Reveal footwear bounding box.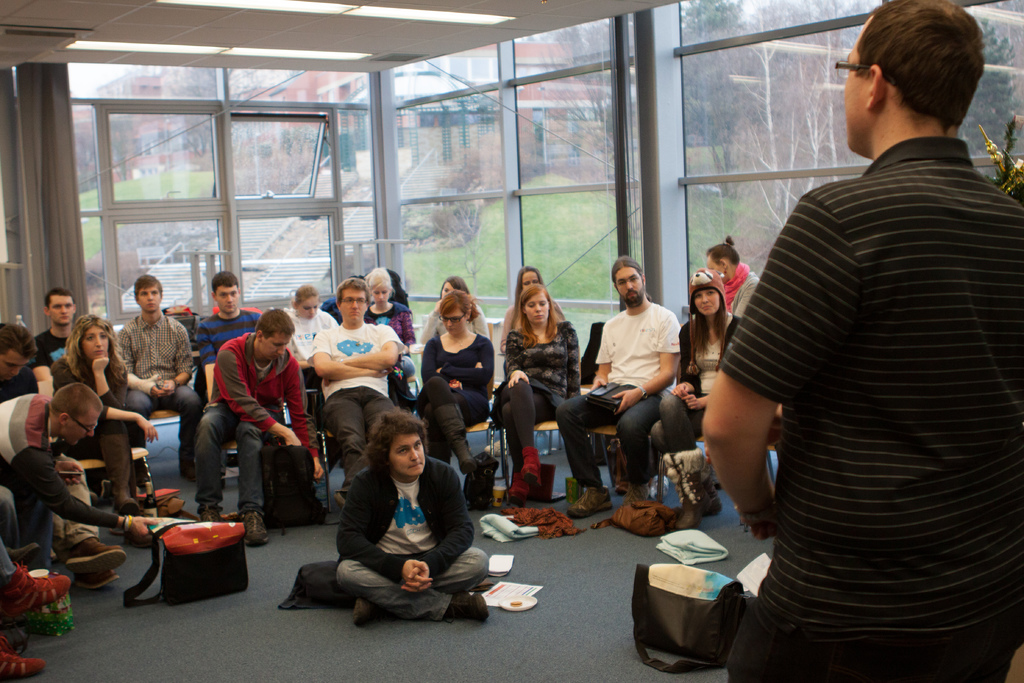
Revealed: pyautogui.locateOnScreen(196, 502, 221, 525).
